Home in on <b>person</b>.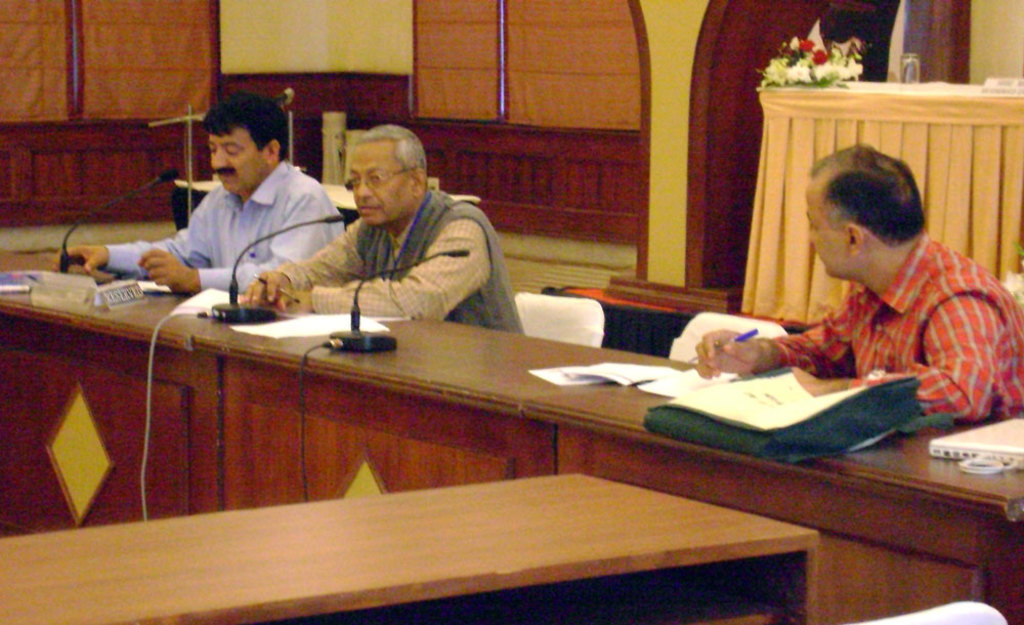
Homed in at <bbox>197, 130, 507, 347</bbox>.
